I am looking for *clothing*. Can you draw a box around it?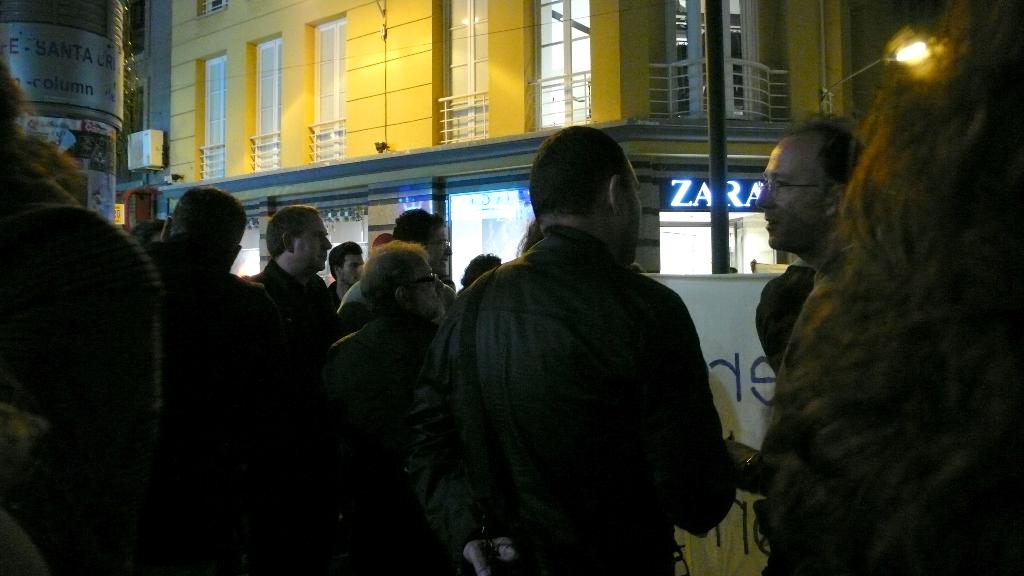
Sure, the bounding box is pyautogui.locateOnScreen(753, 264, 817, 374).
